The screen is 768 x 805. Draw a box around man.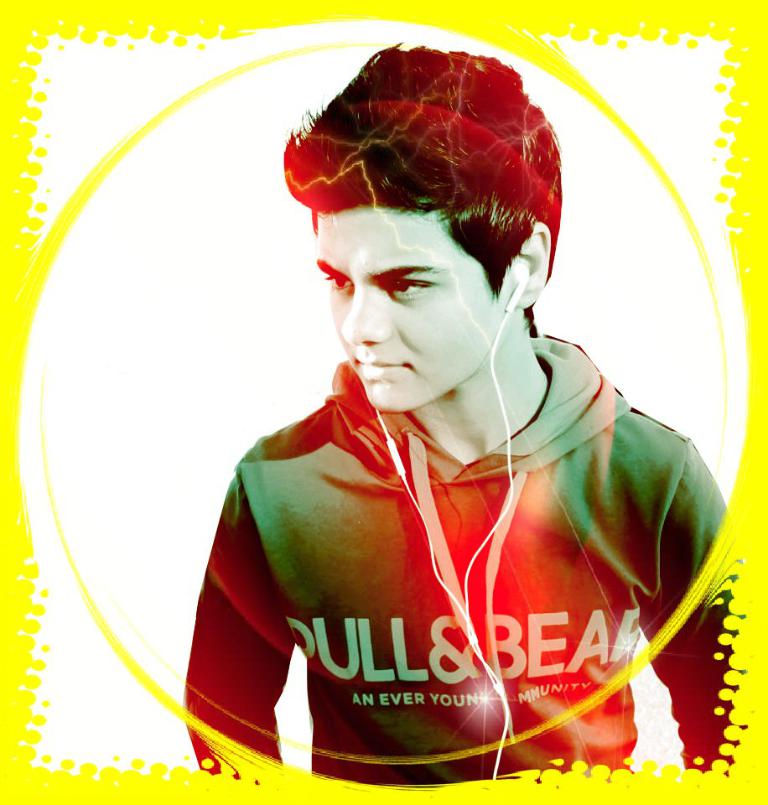
180, 63, 729, 776.
